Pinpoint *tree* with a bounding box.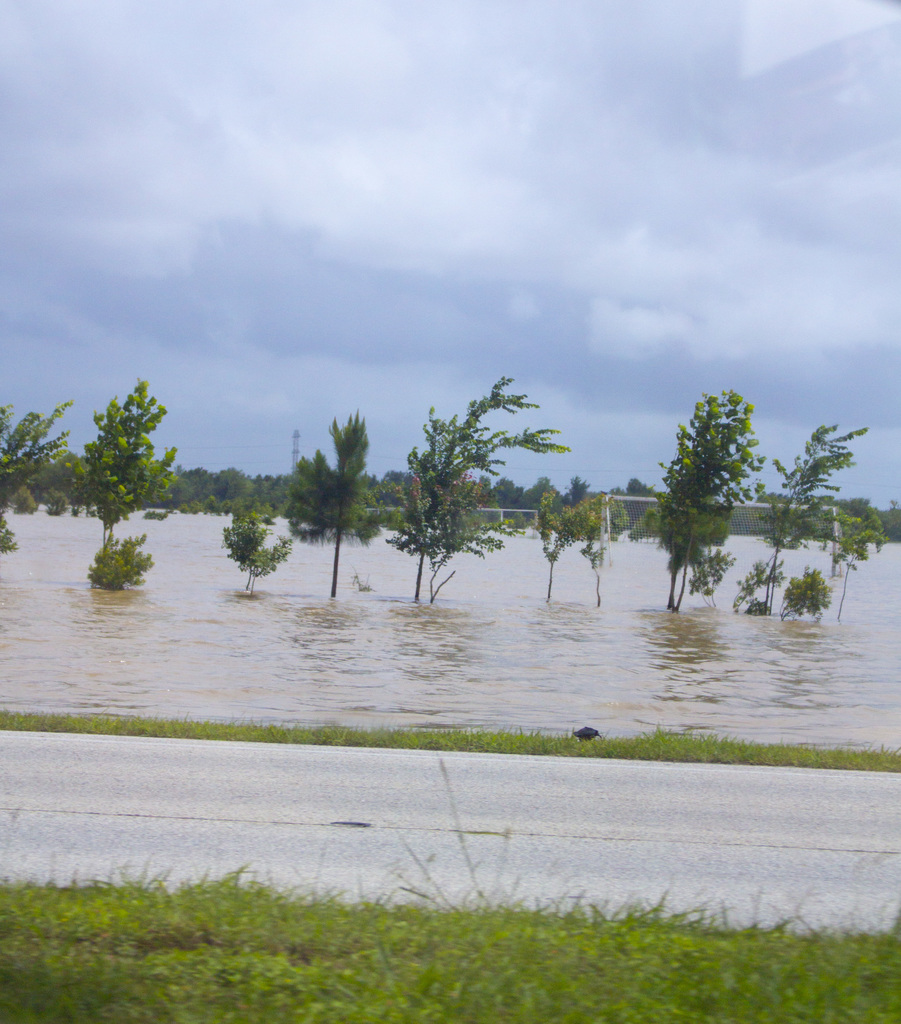
x1=86 y1=378 x2=174 y2=588.
